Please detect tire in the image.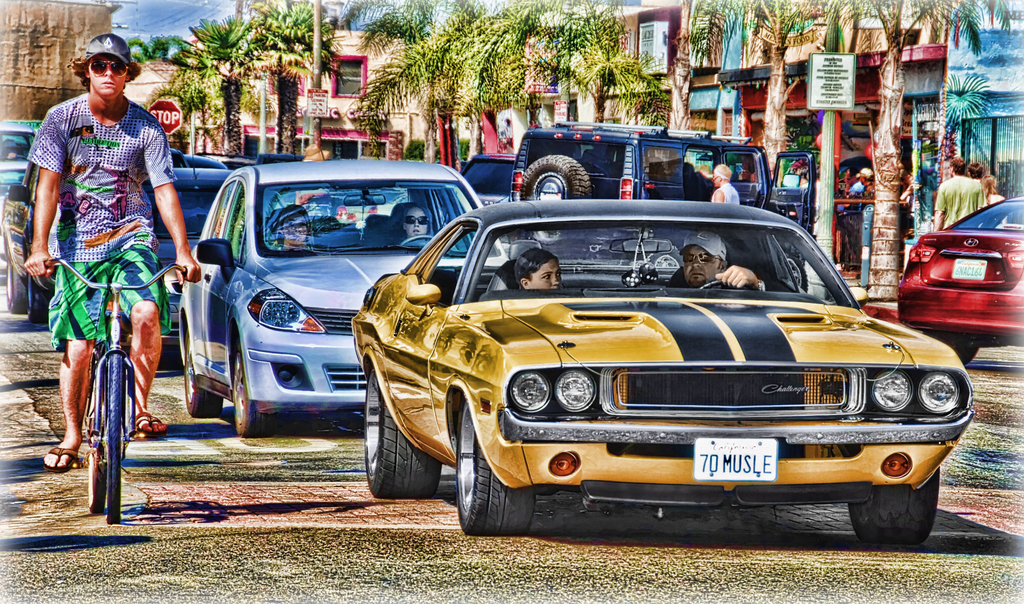
pyautogui.locateOnScreen(232, 341, 276, 441).
